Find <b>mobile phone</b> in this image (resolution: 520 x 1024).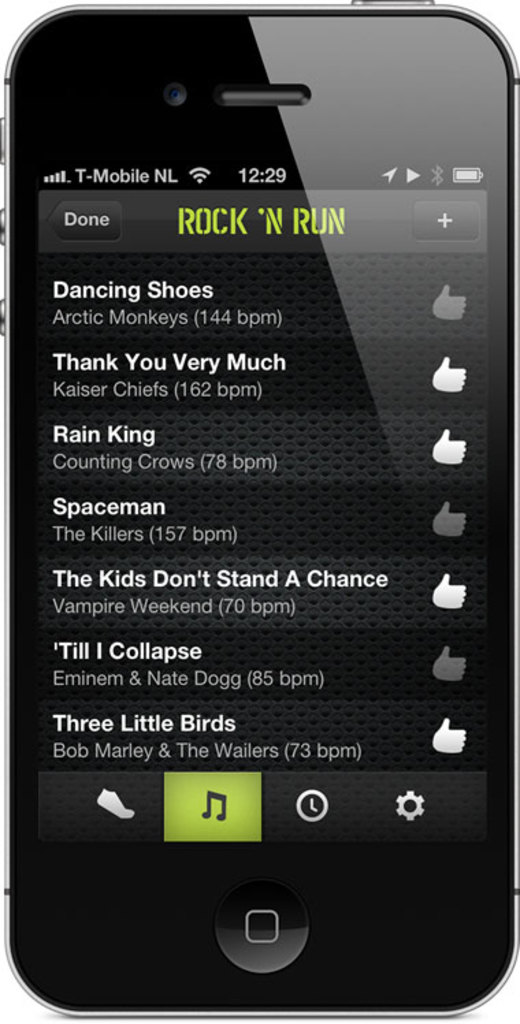
bbox=[0, 0, 519, 1020].
